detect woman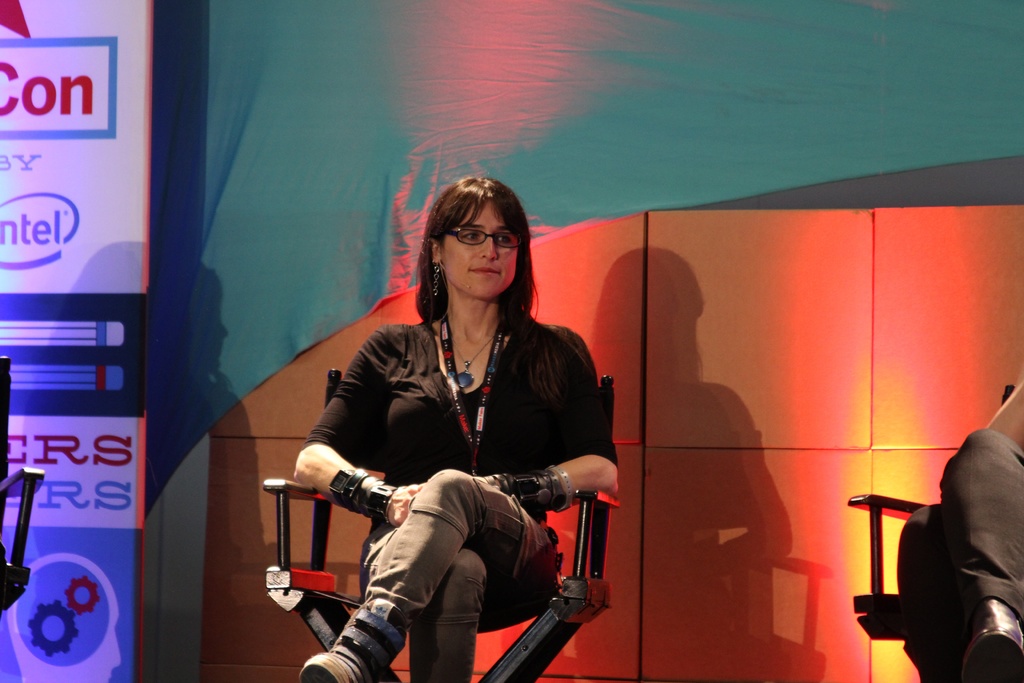
detection(299, 170, 608, 682)
